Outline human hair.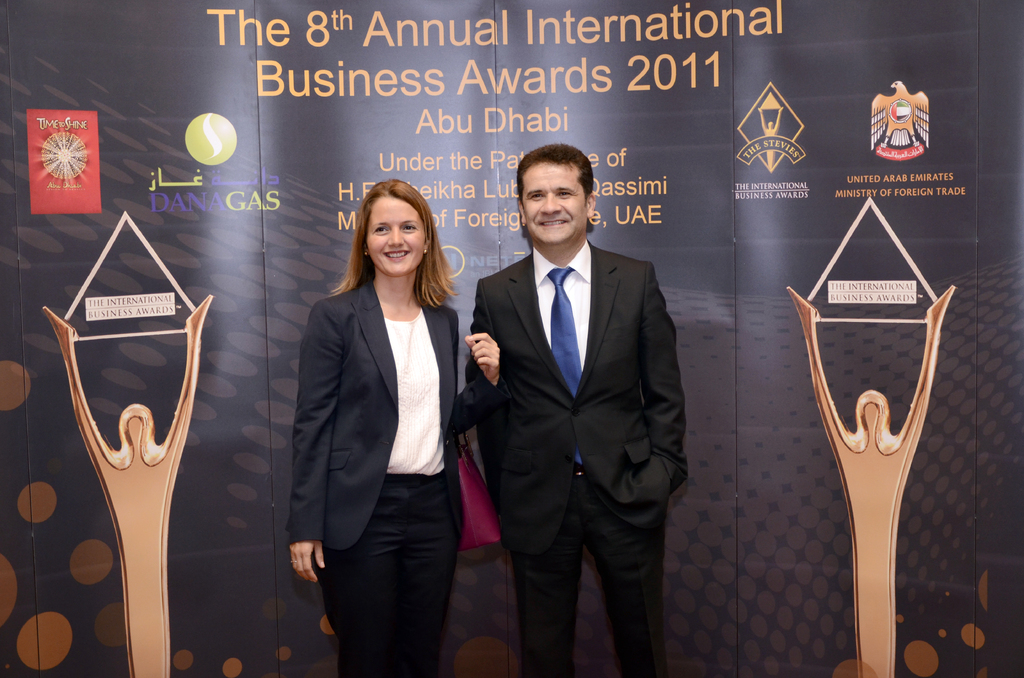
Outline: detection(518, 140, 593, 211).
